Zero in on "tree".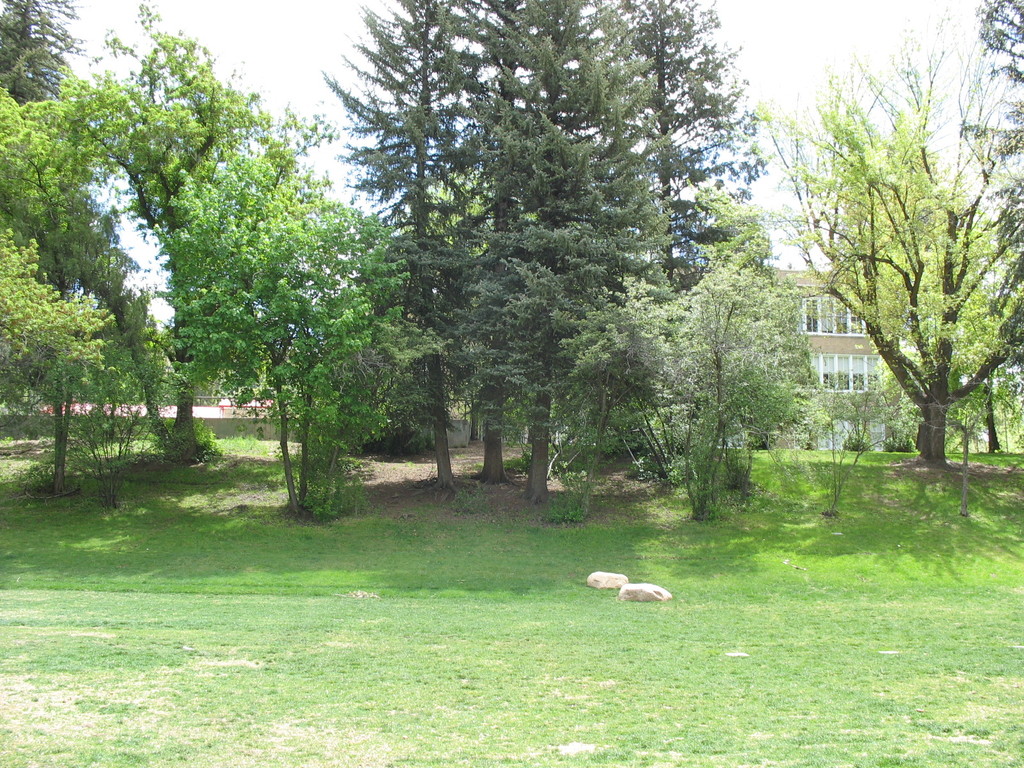
Zeroed in: box(0, 77, 109, 495).
